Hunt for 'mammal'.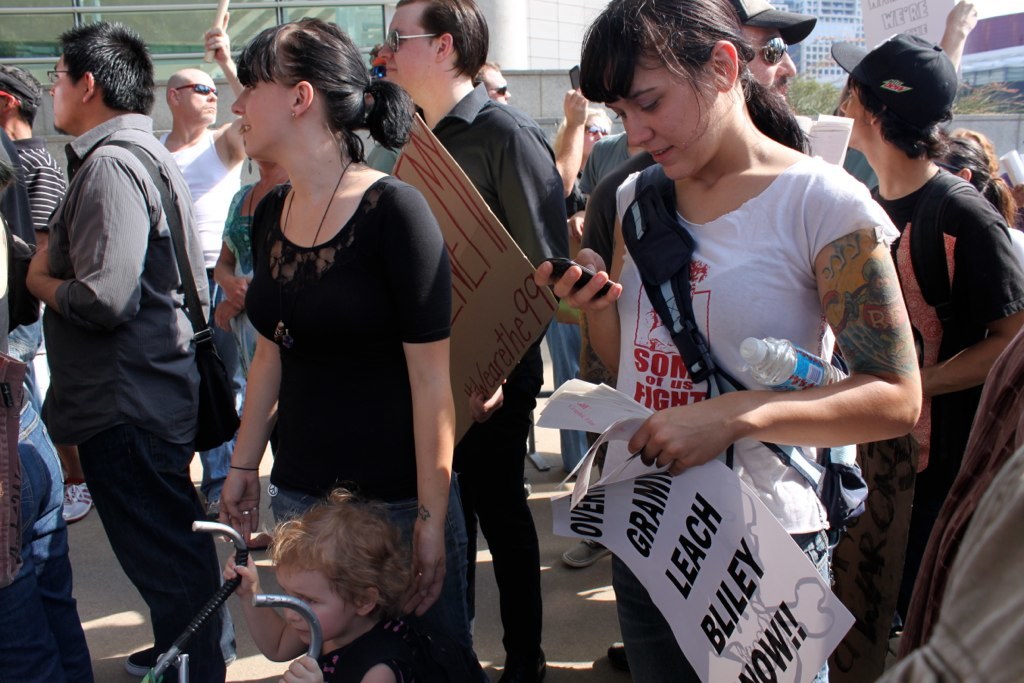
Hunted down at (left=0, top=216, right=96, bottom=682).
